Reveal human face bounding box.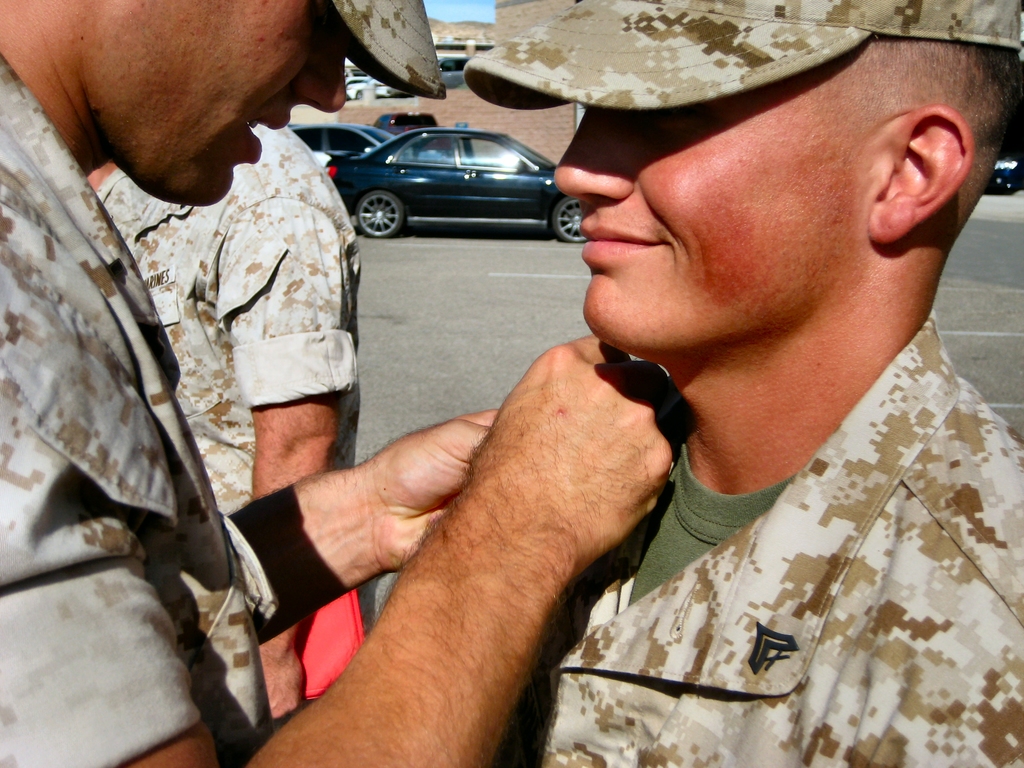
Revealed: (left=548, top=65, right=863, bottom=358).
